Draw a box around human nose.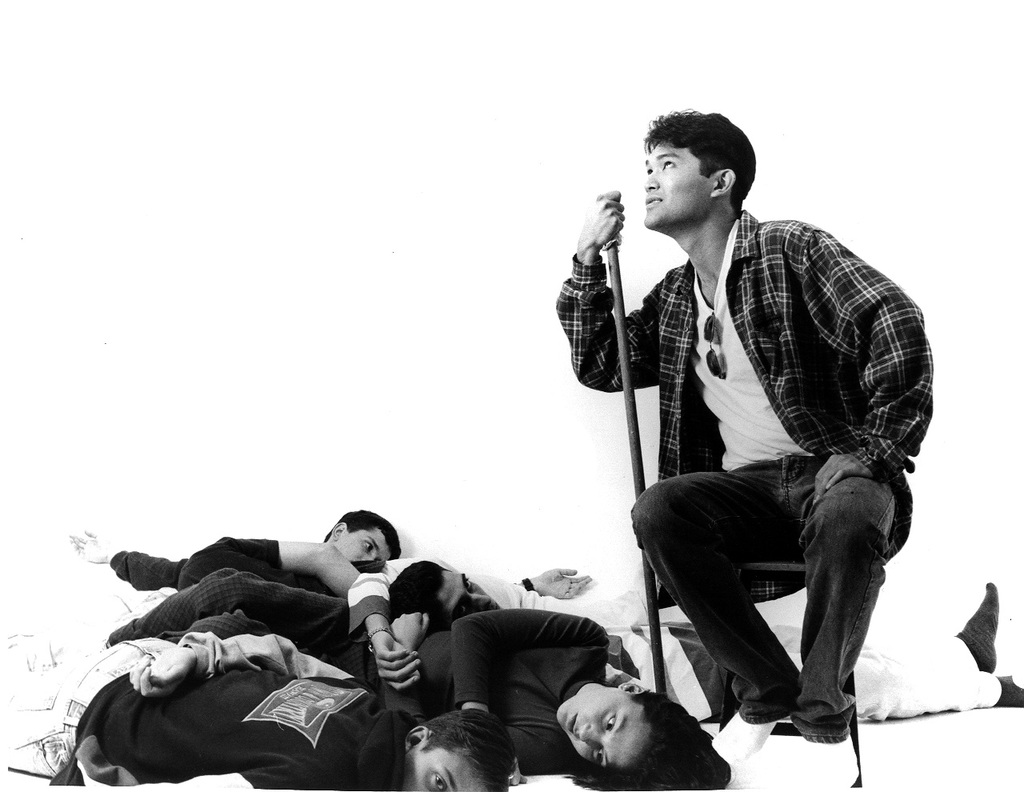
left=642, top=170, right=660, bottom=190.
